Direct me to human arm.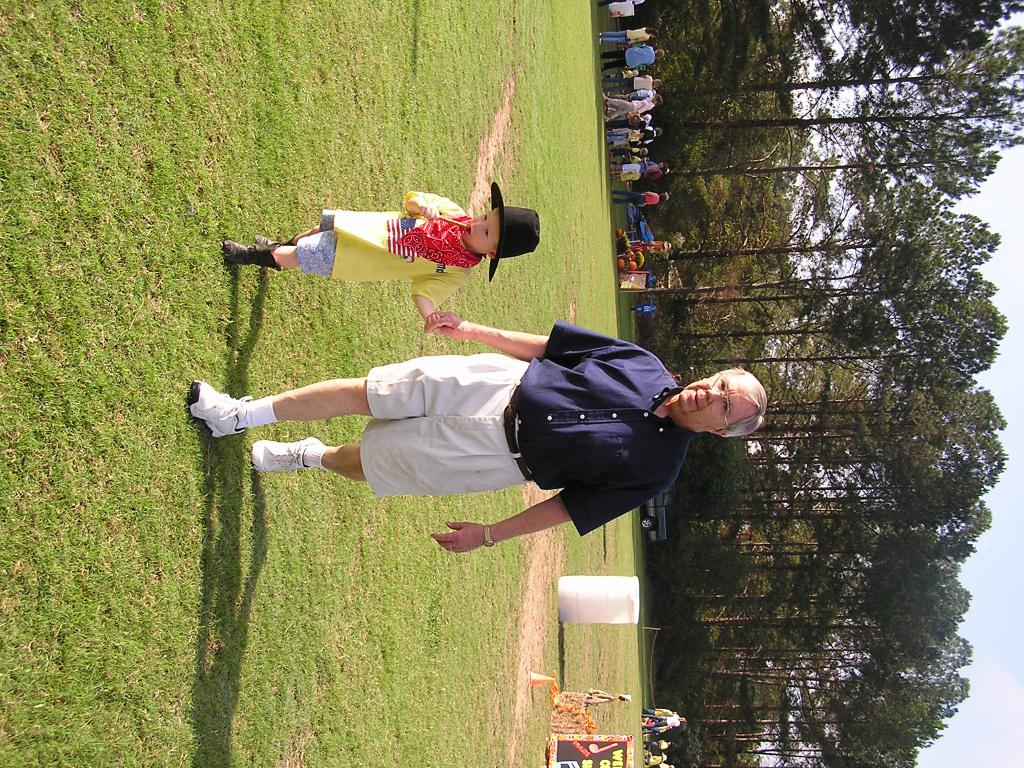
Direction: {"left": 393, "top": 186, "right": 476, "bottom": 219}.
